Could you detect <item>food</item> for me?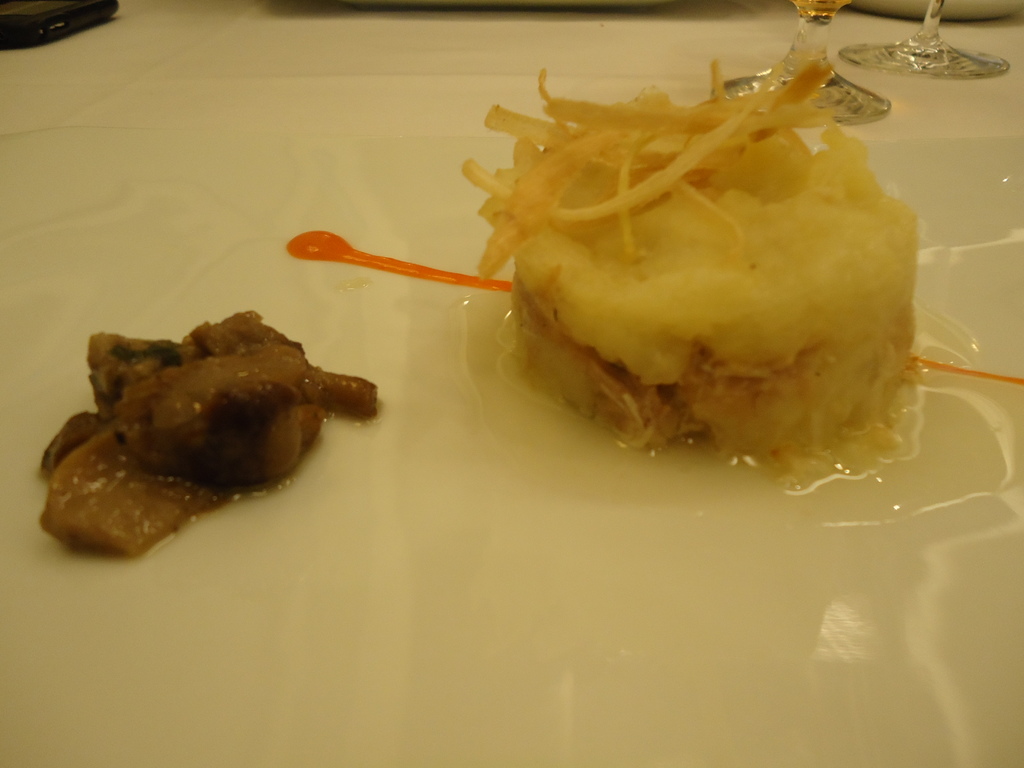
Detection result: box=[40, 307, 376, 560].
